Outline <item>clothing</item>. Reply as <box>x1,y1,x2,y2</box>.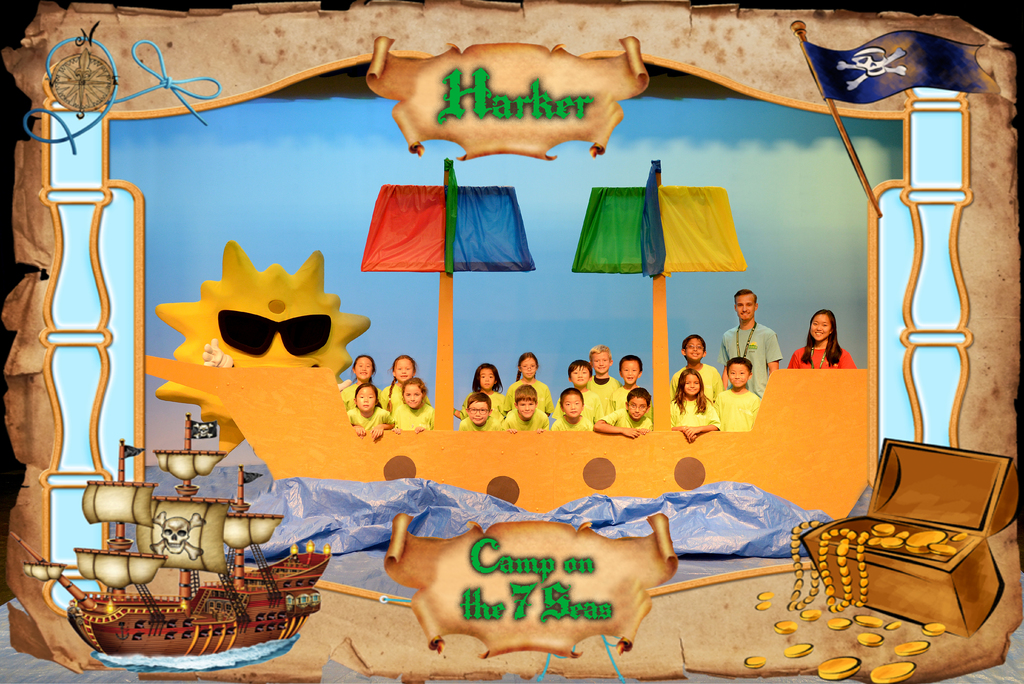
<box>668,393,719,428</box>.
